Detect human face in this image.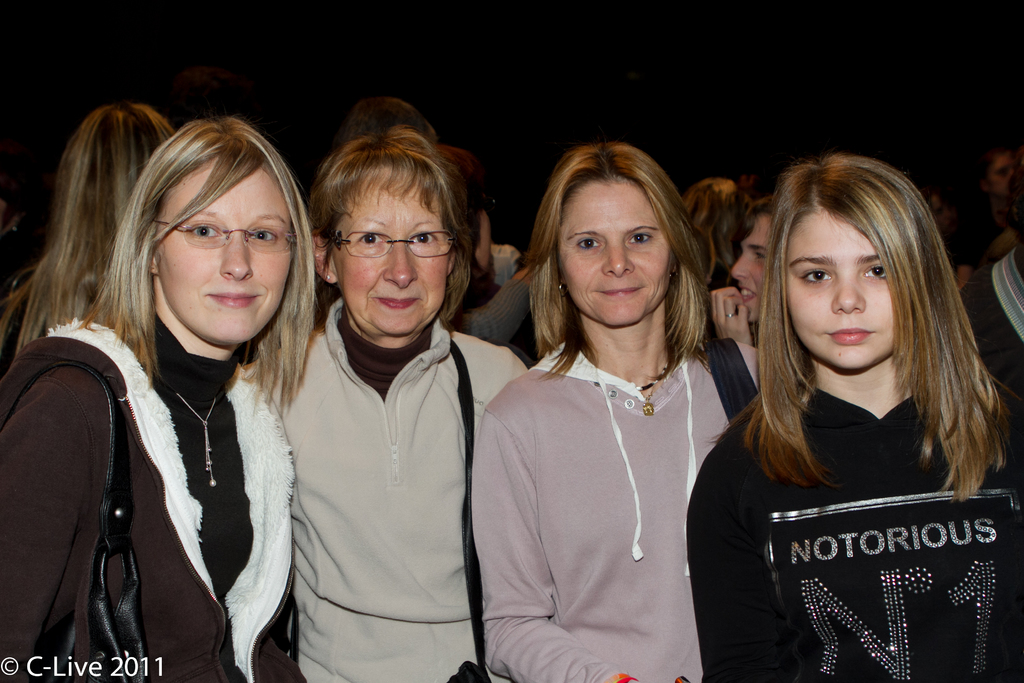
Detection: BBox(557, 179, 674, 326).
